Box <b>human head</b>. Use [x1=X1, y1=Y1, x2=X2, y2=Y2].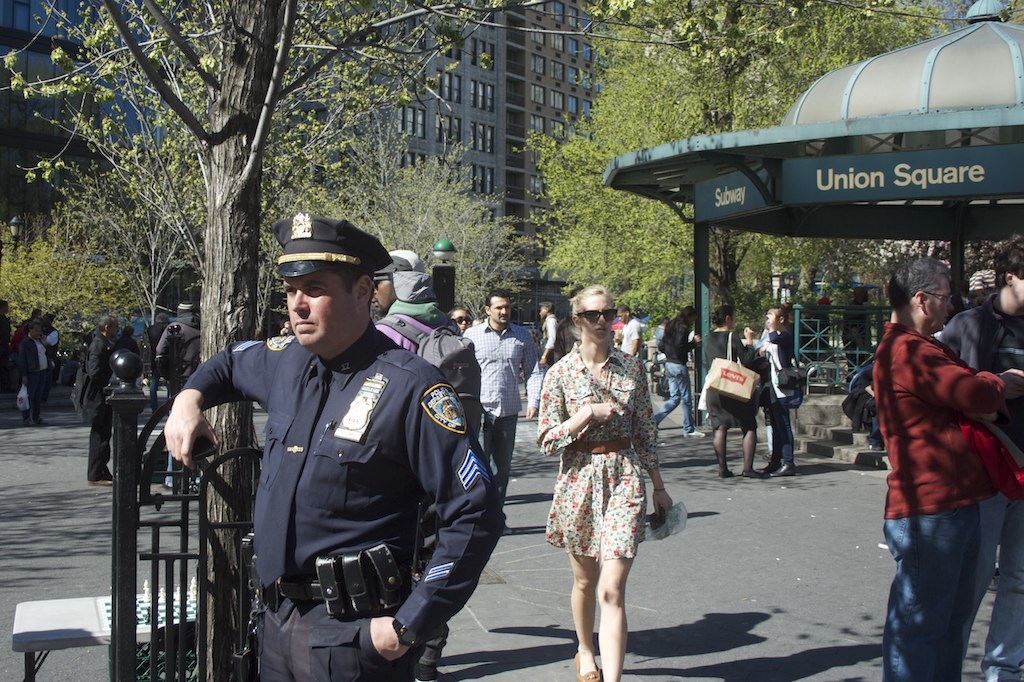
[x1=26, y1=322, x2=38, y2=340].
